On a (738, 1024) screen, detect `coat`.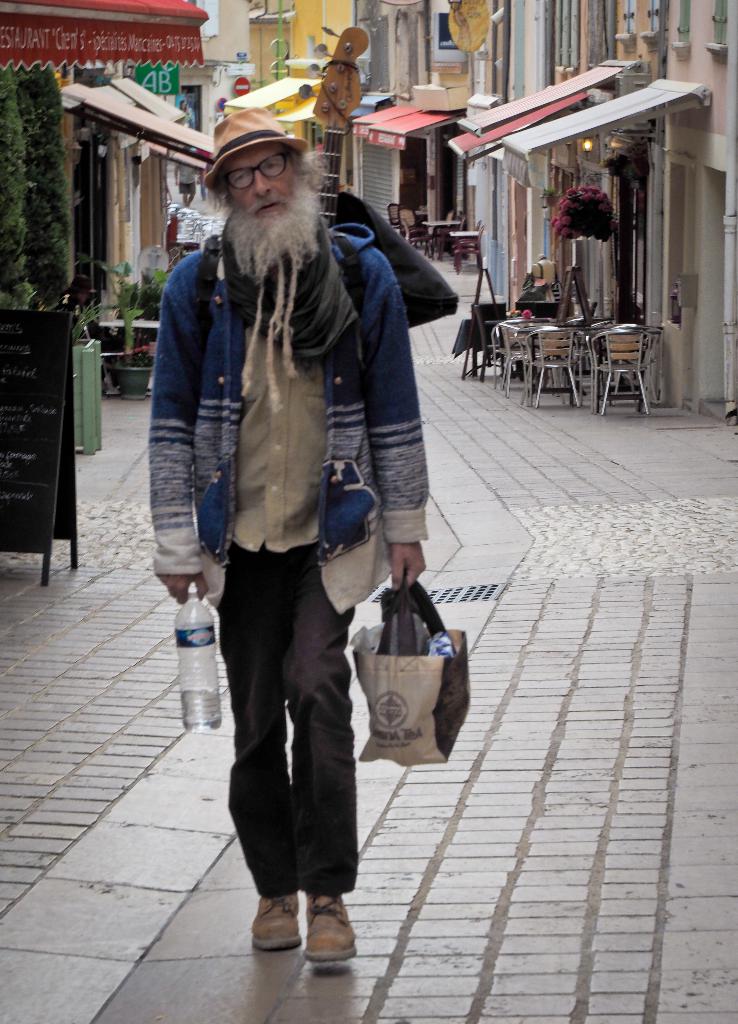
[145,221,427,615].
